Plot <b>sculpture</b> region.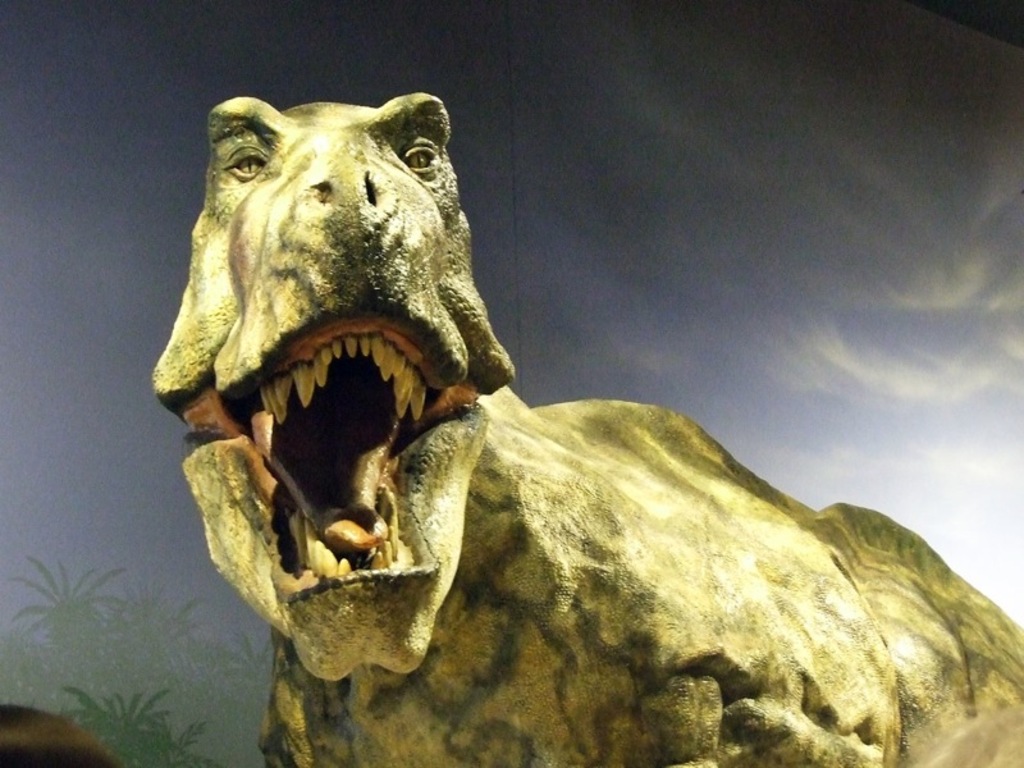
Plotted at 154/88/1023/767.
